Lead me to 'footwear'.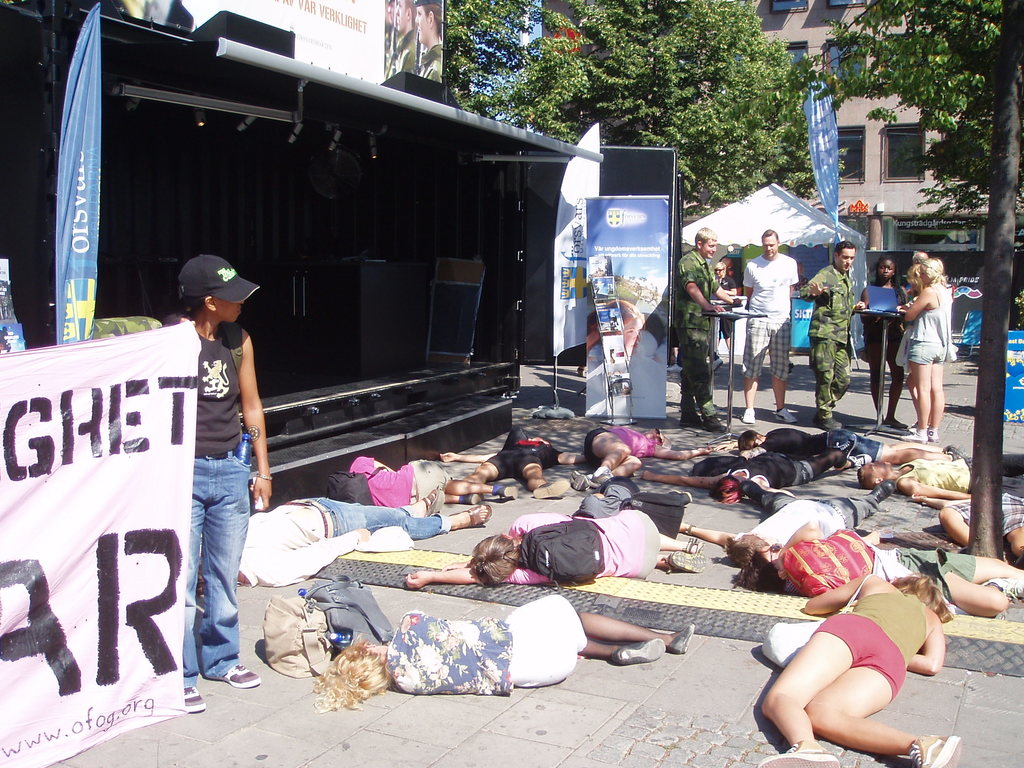
Lead to [895,729,964,767].
